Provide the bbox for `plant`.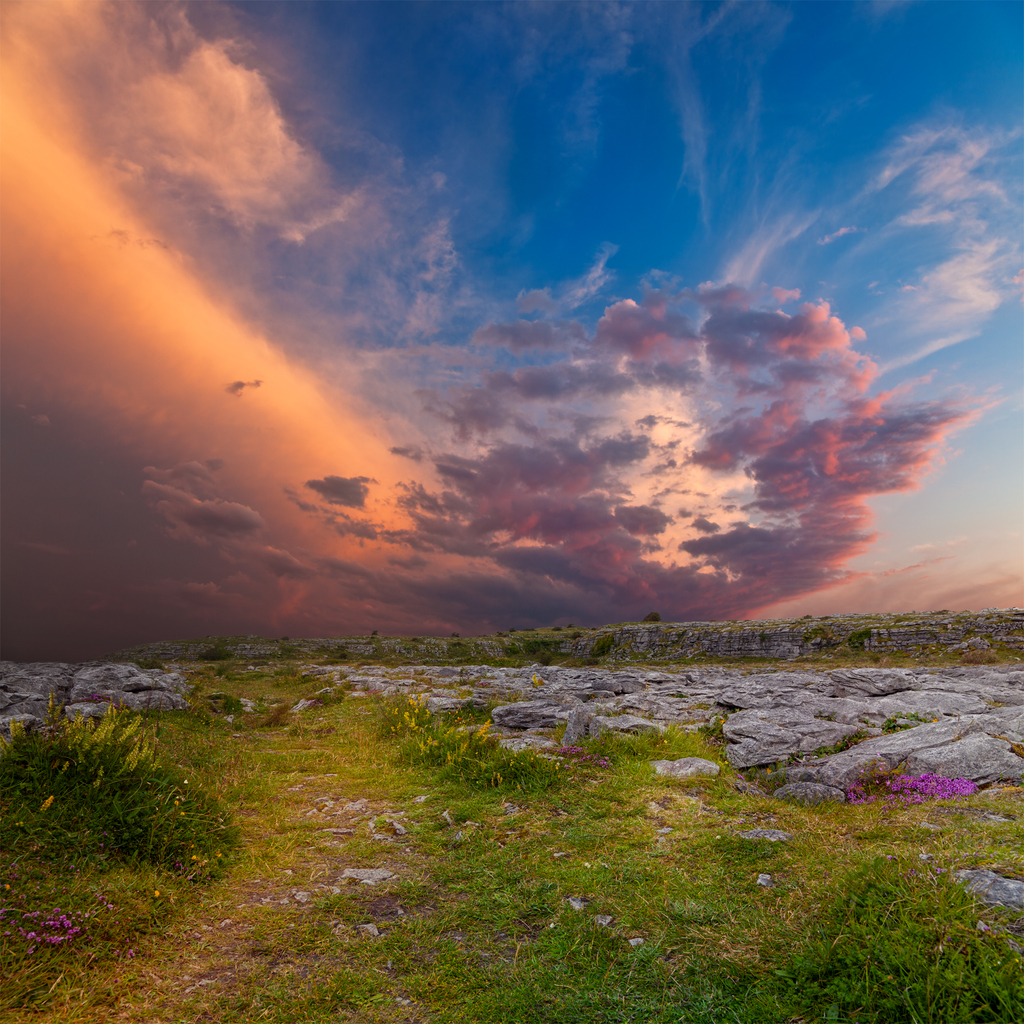
select_region(850, 760, 979, 801).
